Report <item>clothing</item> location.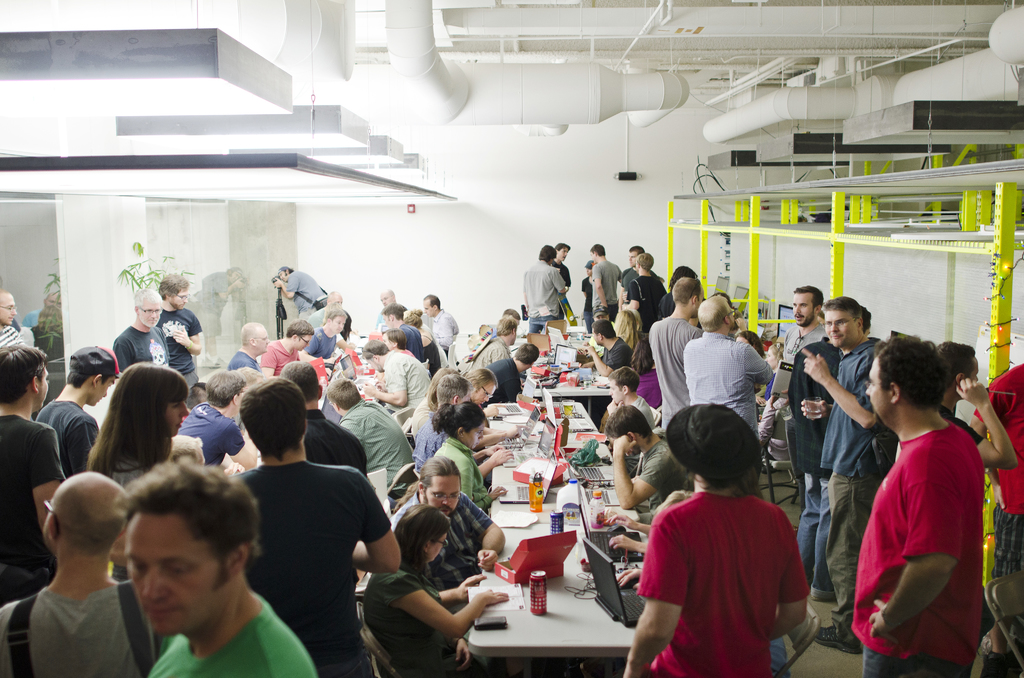
Report: region(228, 460, 391, 677).
